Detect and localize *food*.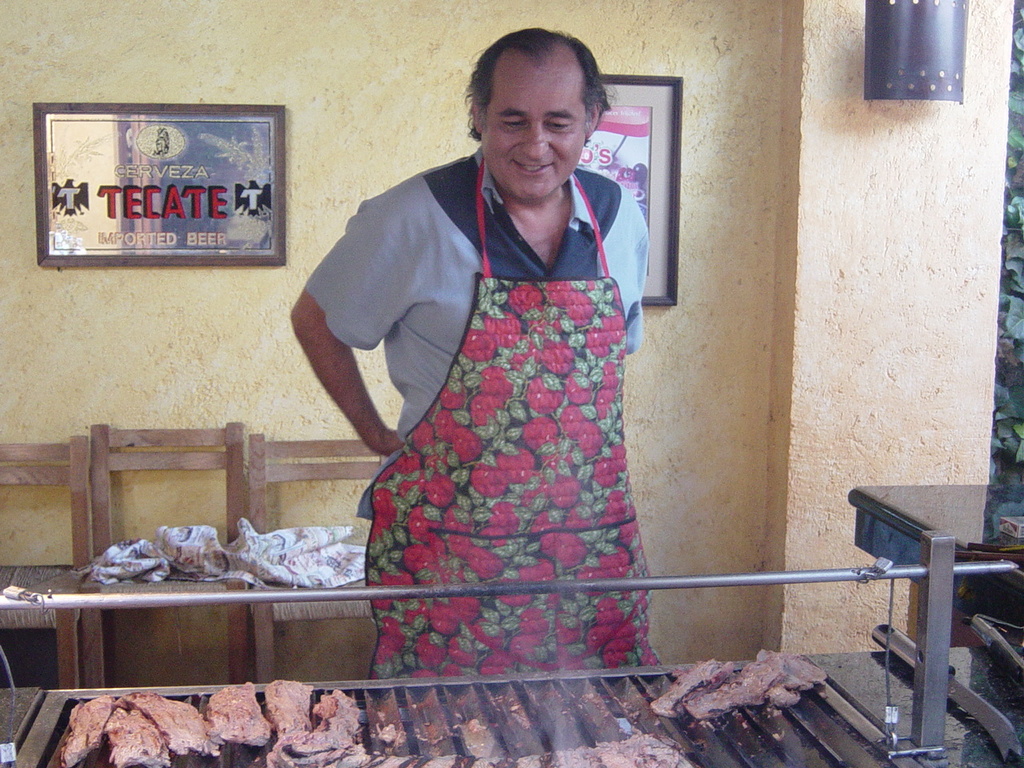
Localized at (653,657,726,715).
